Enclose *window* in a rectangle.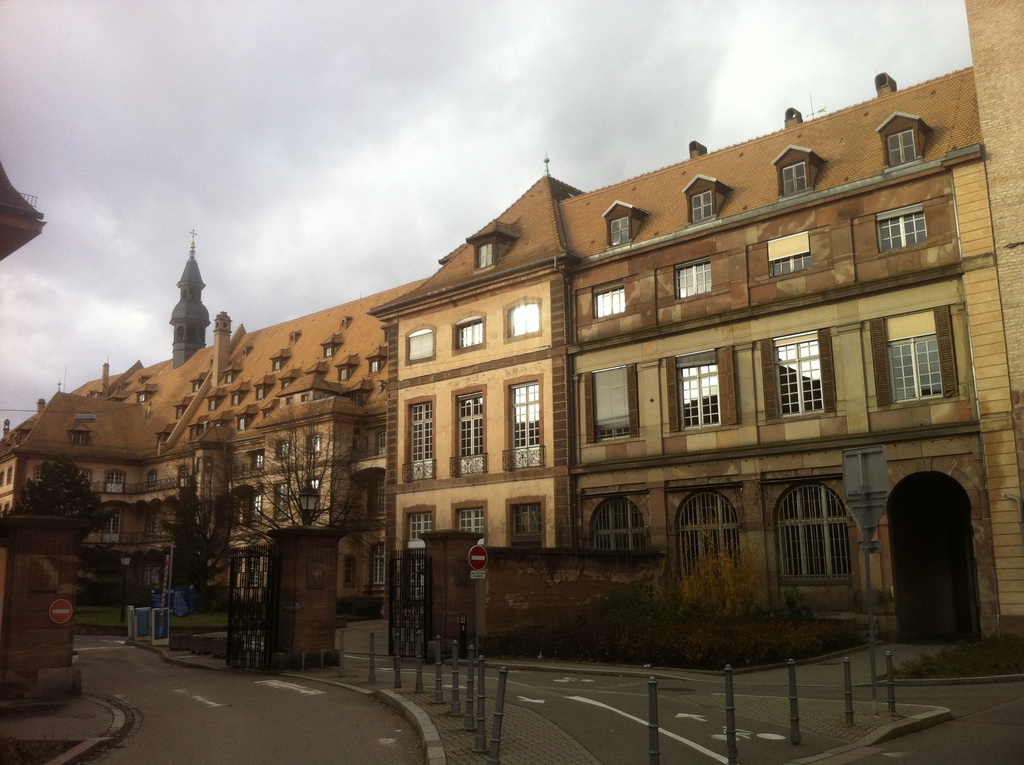
<box>690,195,715,217</box>.
